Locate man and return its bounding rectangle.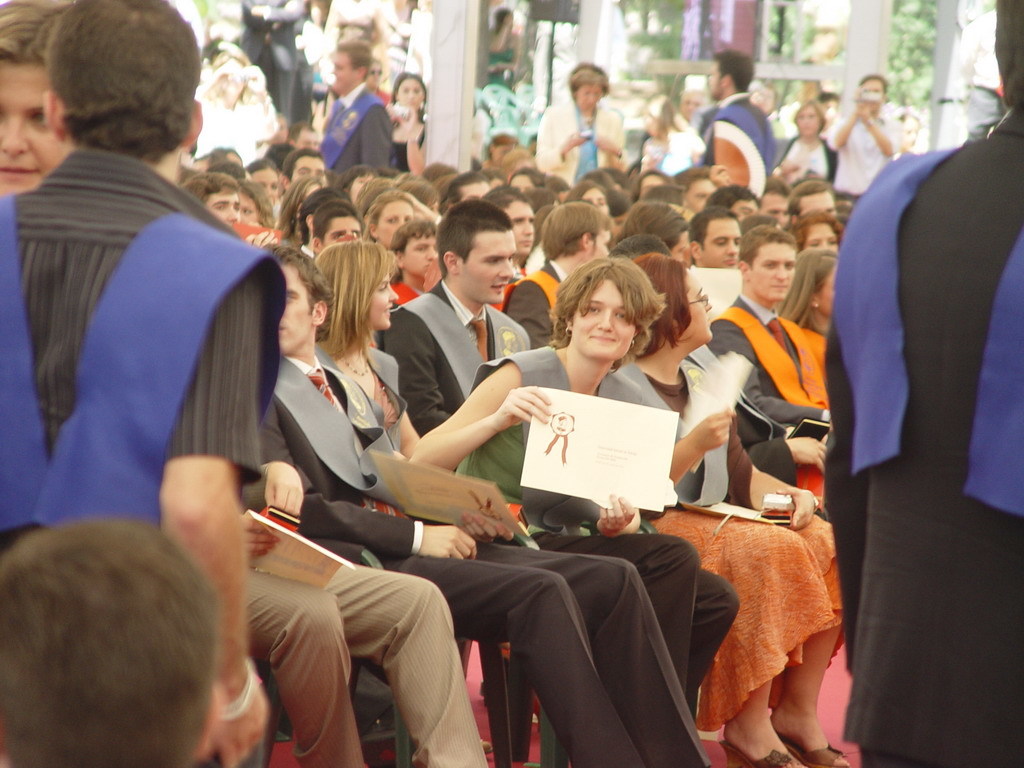
Rect(380, 200, 531, 434).
